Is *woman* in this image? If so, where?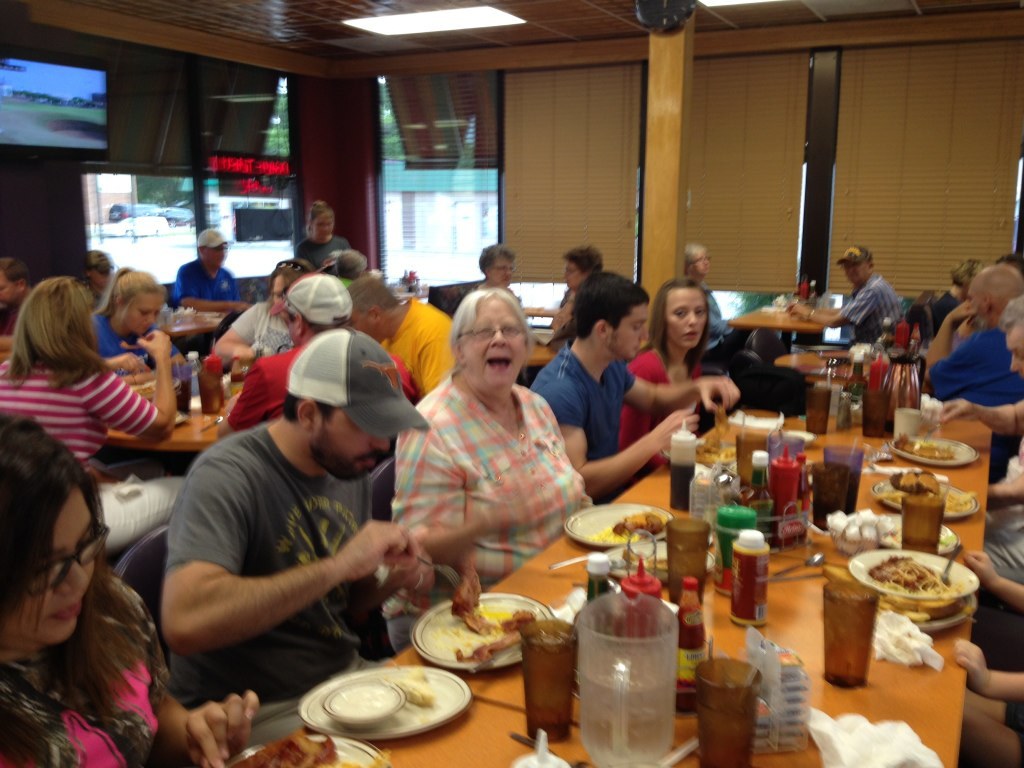
Yes, at bbox=(291, 198, 354, 275).
